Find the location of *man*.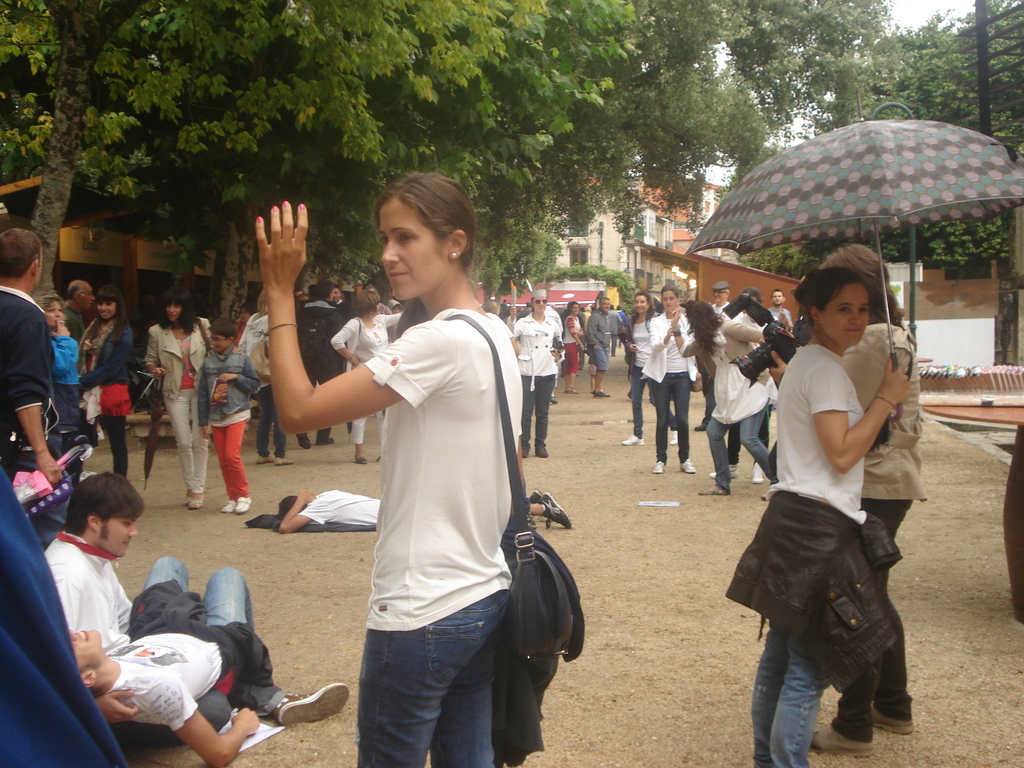
Location: bbox=[561, 305, 578, 378].
